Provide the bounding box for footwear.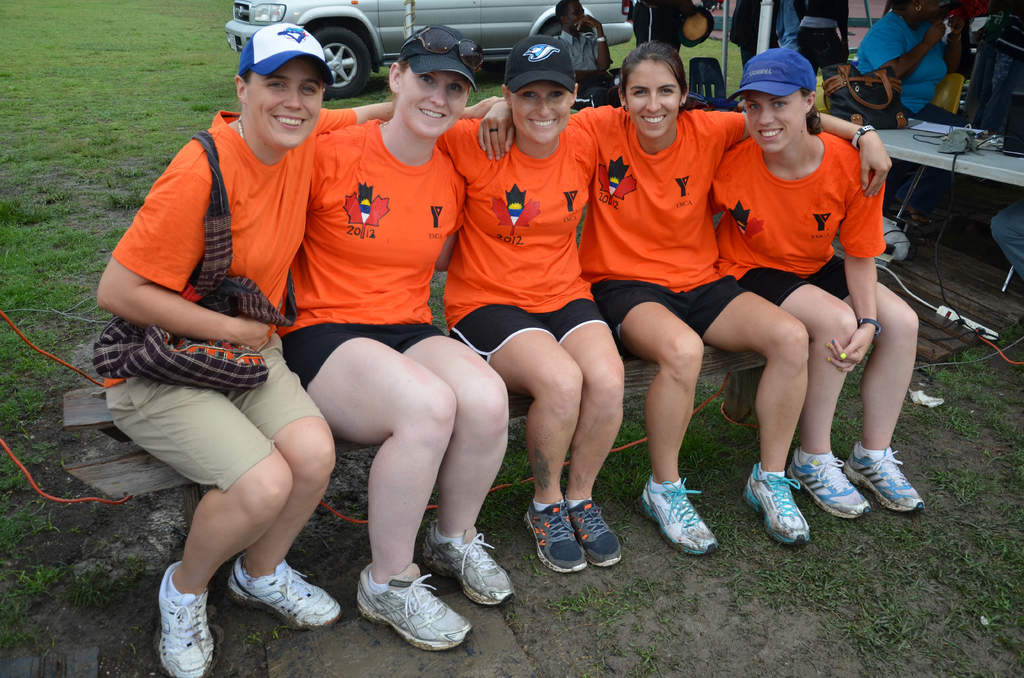
227/549/346/630.
